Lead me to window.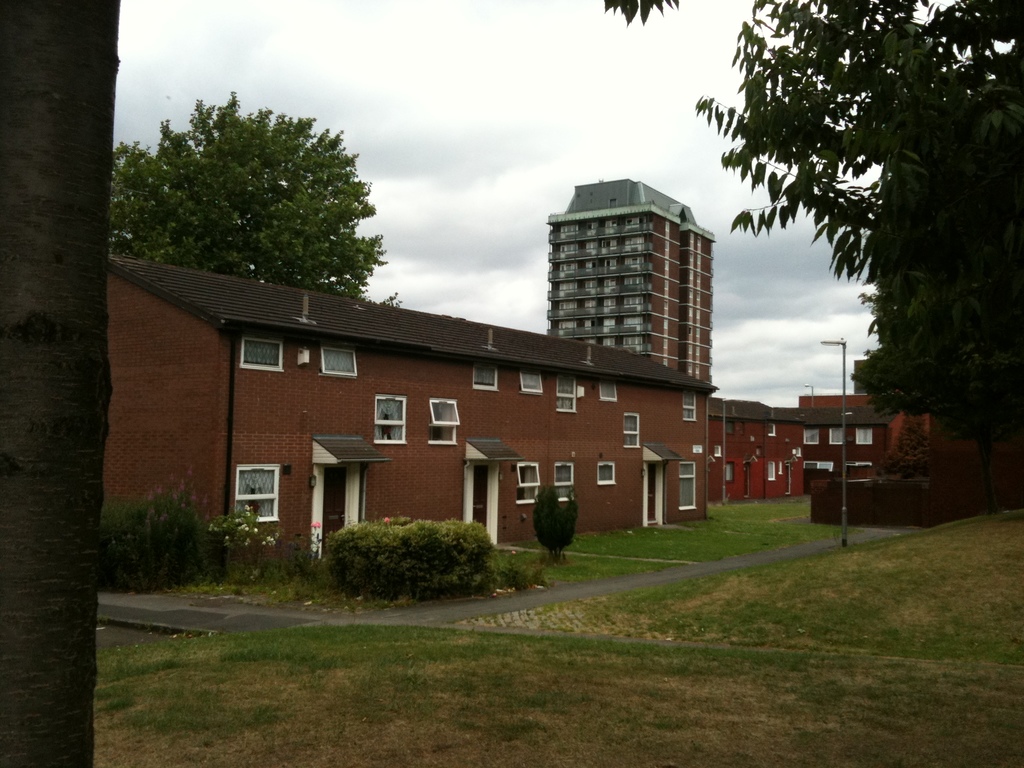
Lead to bbox=(854, 423, 872, 445).
